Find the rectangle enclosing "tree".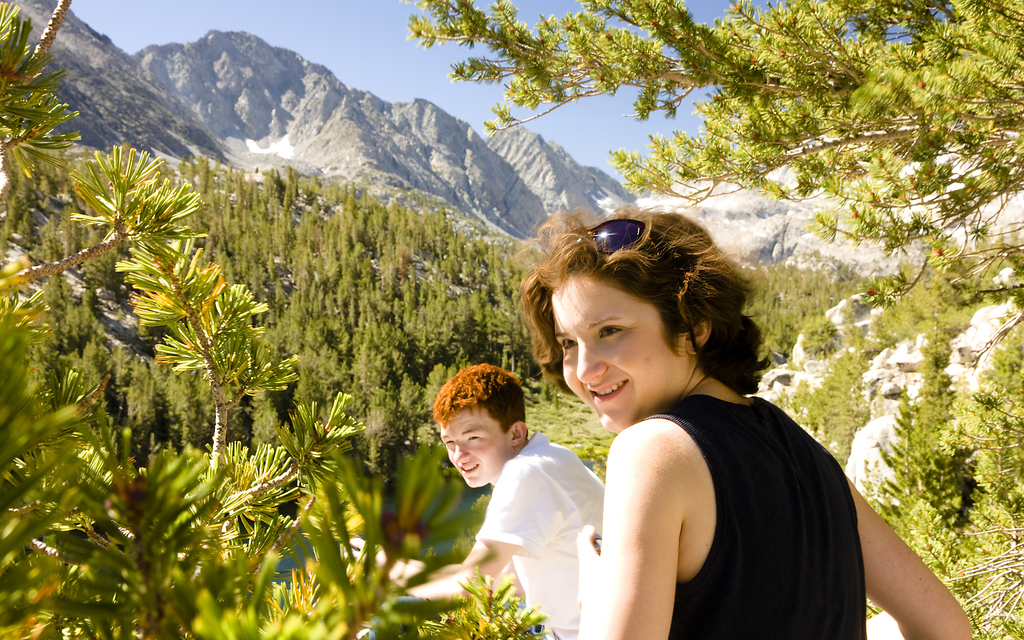
bbox=(403, 0, 1023, 639).
